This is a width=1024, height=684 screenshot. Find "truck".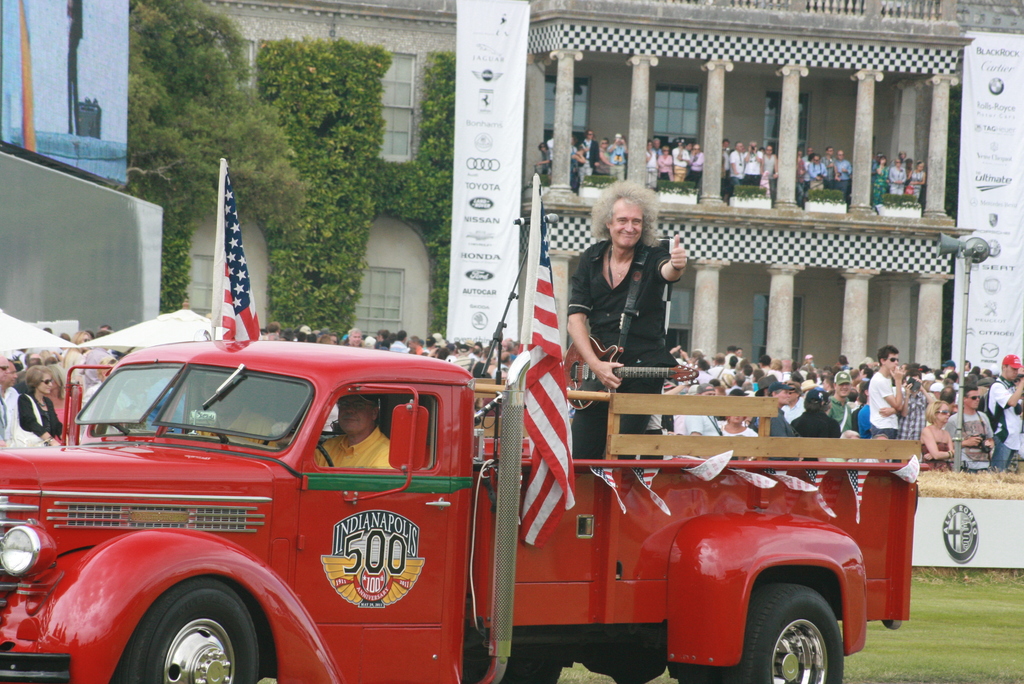
Bounding box: left=0, top=163, right=922, bottom=683.
